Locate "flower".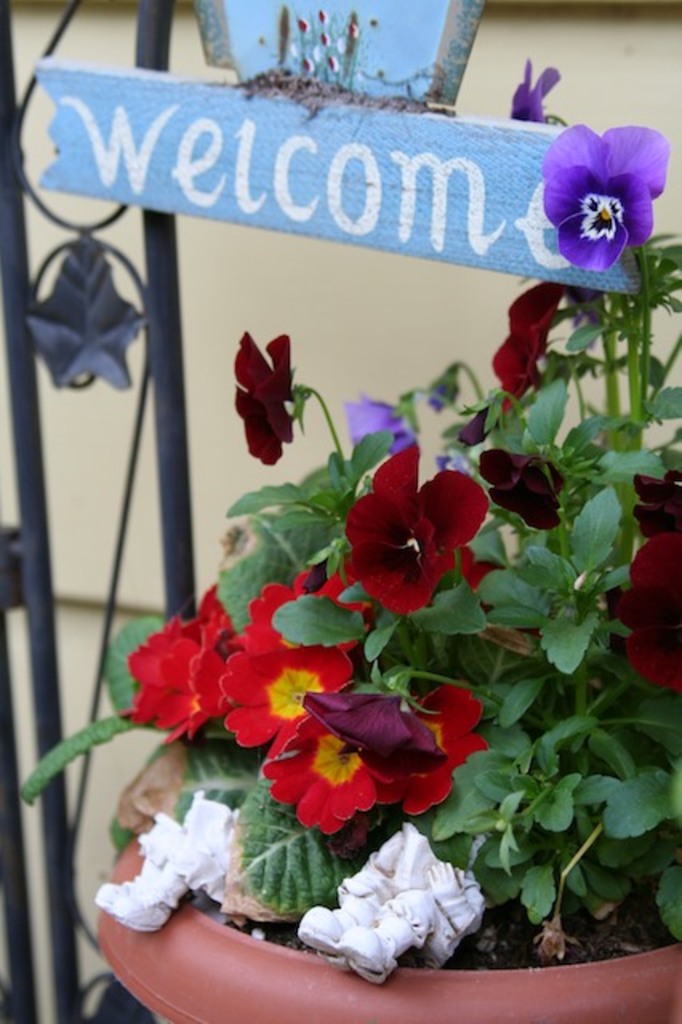
Bounding box: (left=219, top=557, right=351, bottom=744).
